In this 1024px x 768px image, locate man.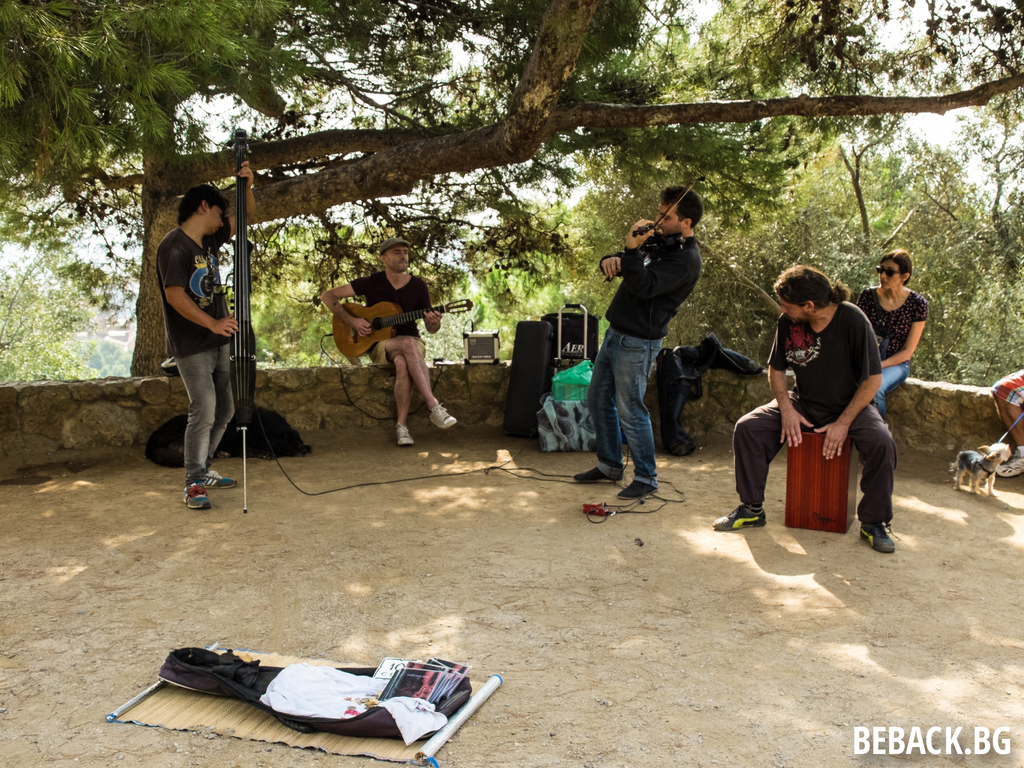
Bounding box: {"x1": 710, "y1": 264, "x2": 909, "y2": 555}.
